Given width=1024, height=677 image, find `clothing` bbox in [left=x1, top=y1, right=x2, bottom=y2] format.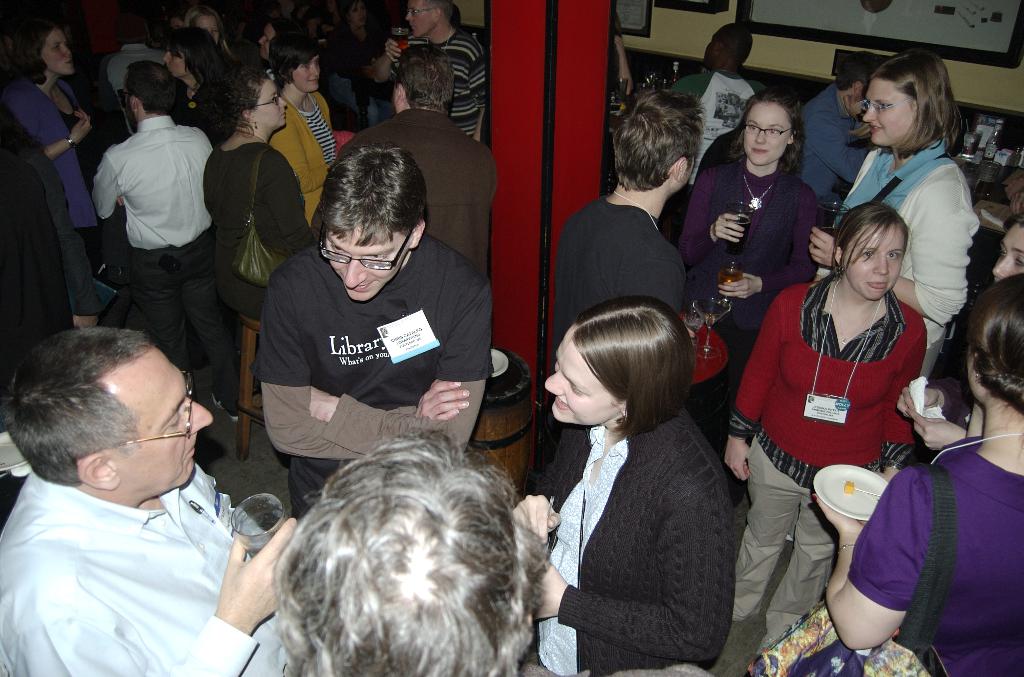
[left=0, top=483, right=300, bottom=676].
